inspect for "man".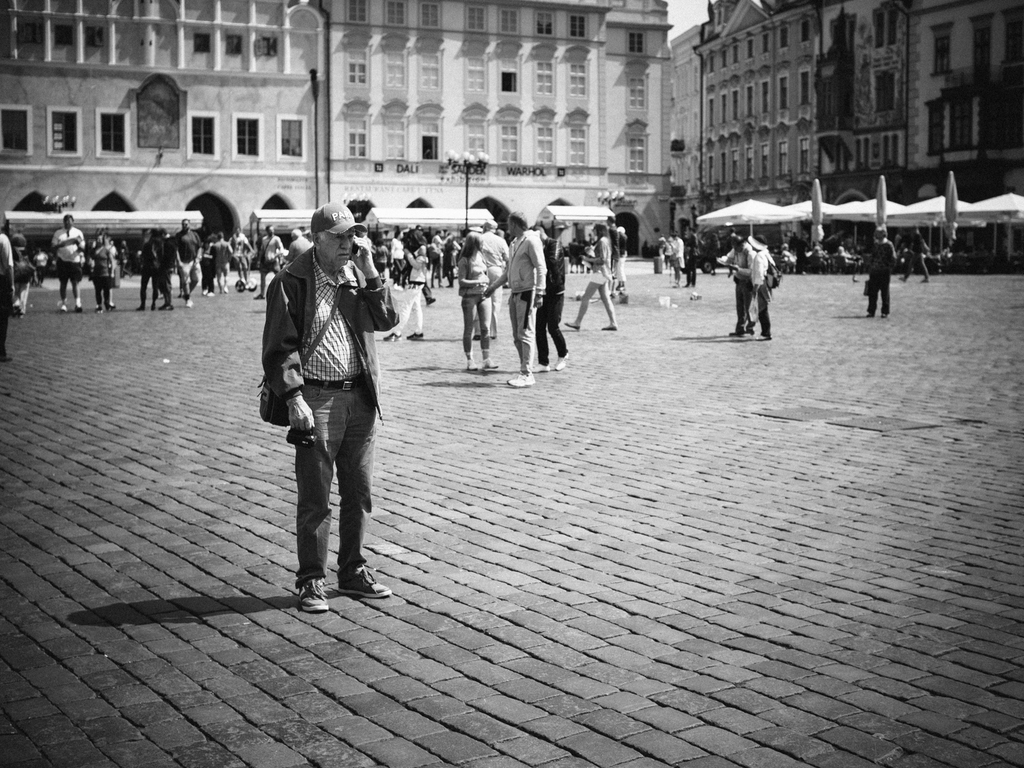
Inspection: x1=473 y1=216 x2=512 y2=341.
